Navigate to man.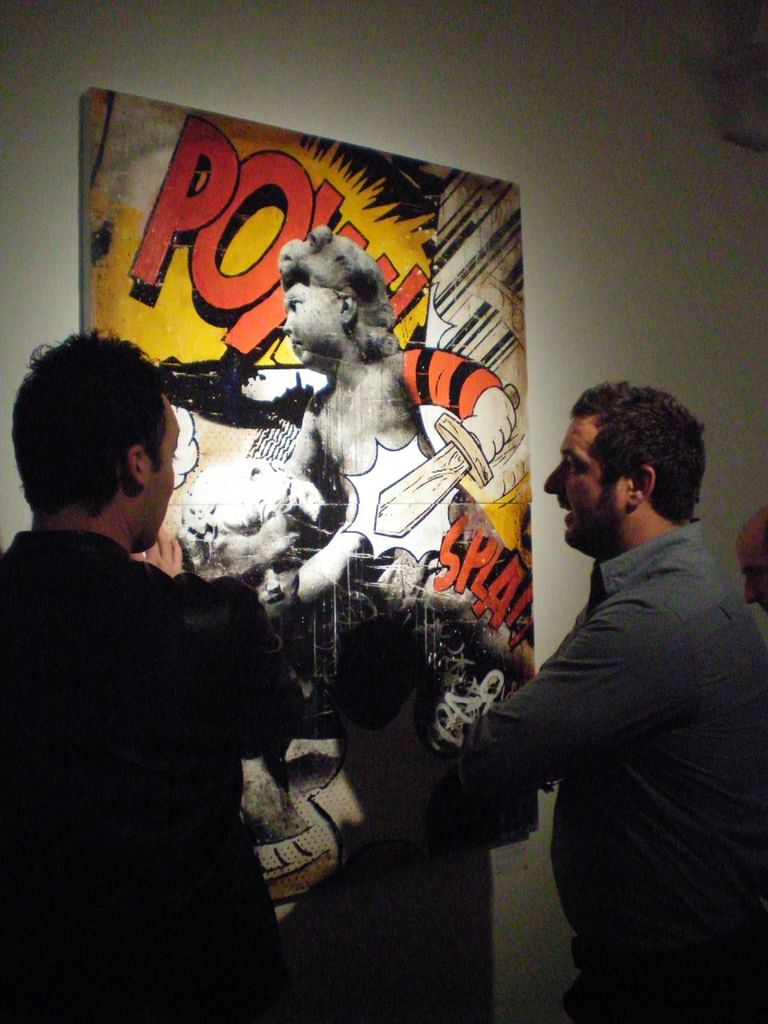
Navigation target: x1=462, y1=382, x2=767, y2=1023.
